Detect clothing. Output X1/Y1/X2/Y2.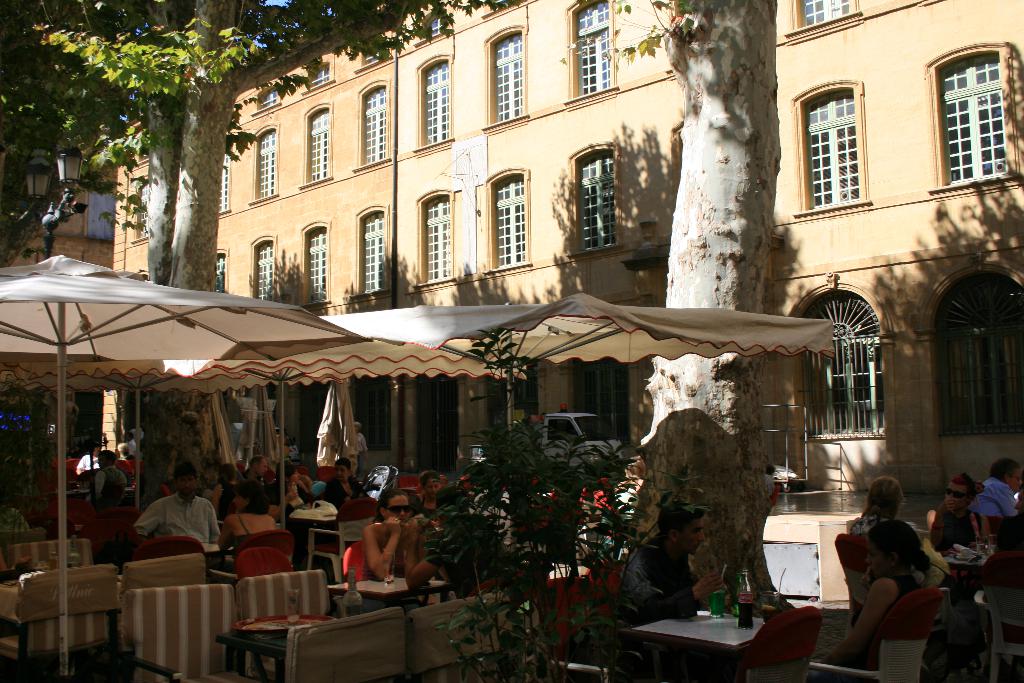
821/569/925/682.
